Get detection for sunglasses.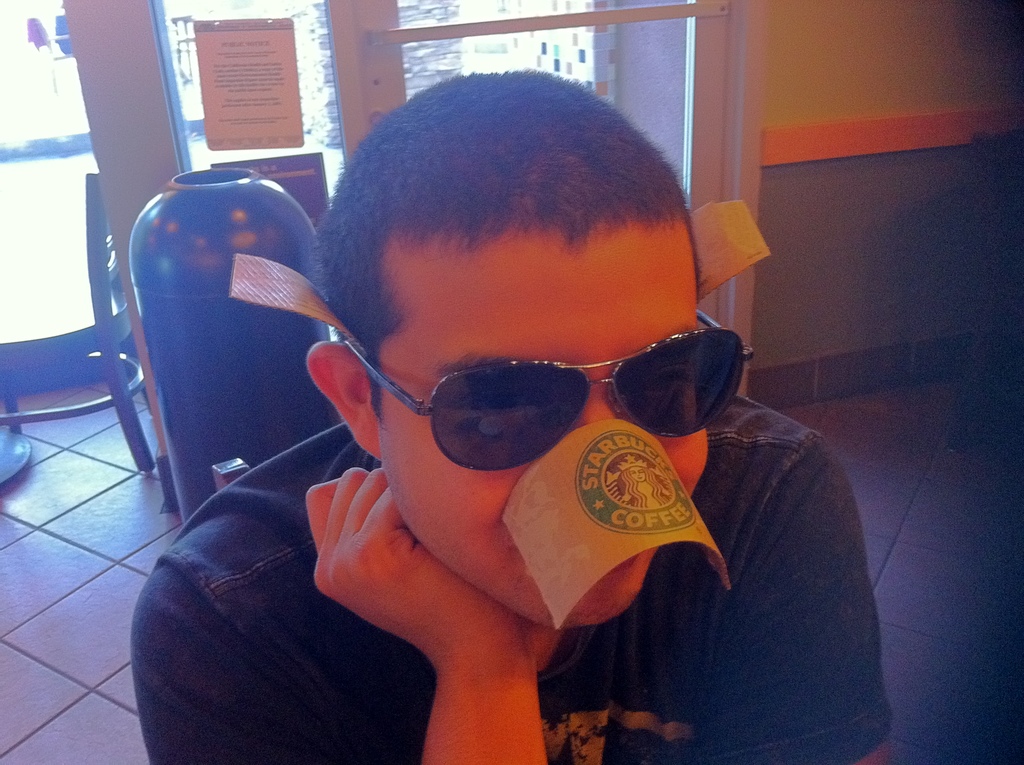
Detection: box=[342, 311, 756, 473].
